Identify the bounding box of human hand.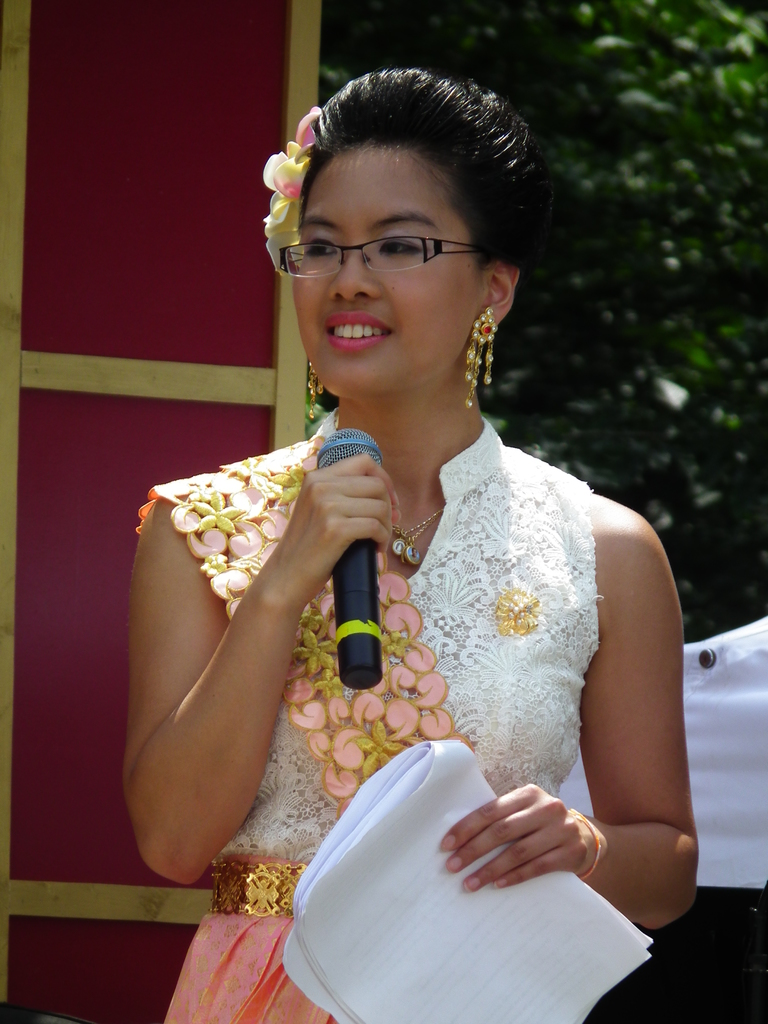
left=269, top=451, right=402, bottom=610.
